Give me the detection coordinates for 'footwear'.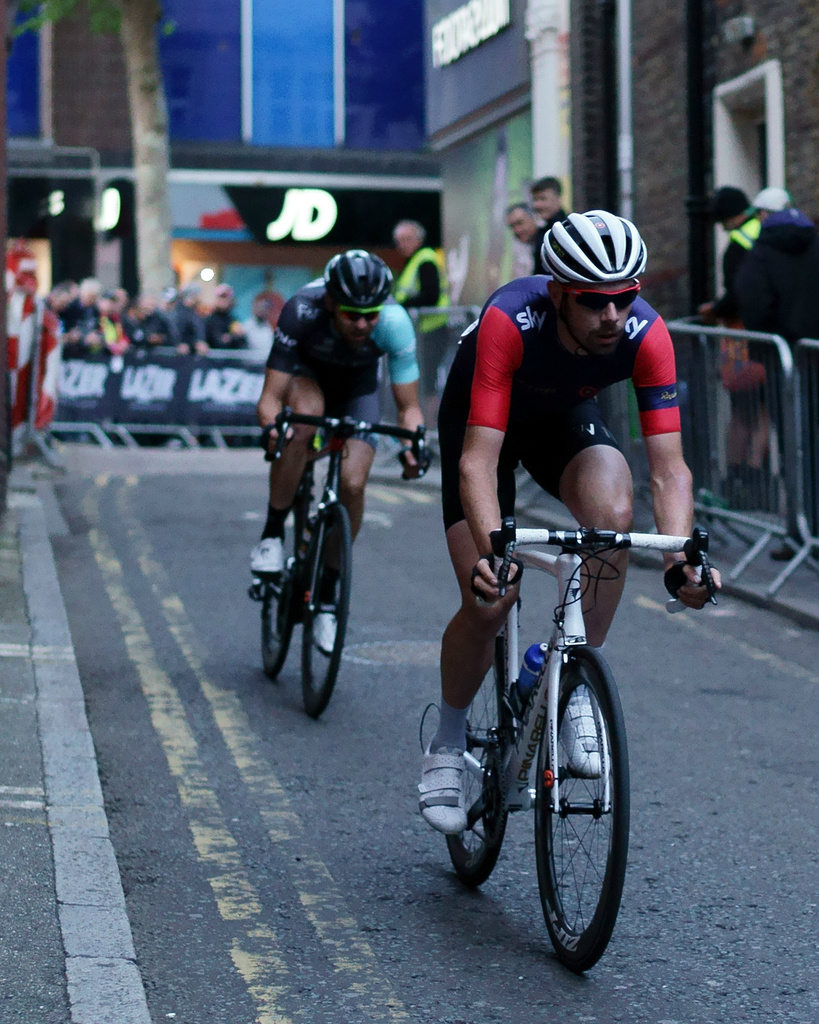
{"left": 412, "top": 739, "right": 466, "bottom": 840}.
